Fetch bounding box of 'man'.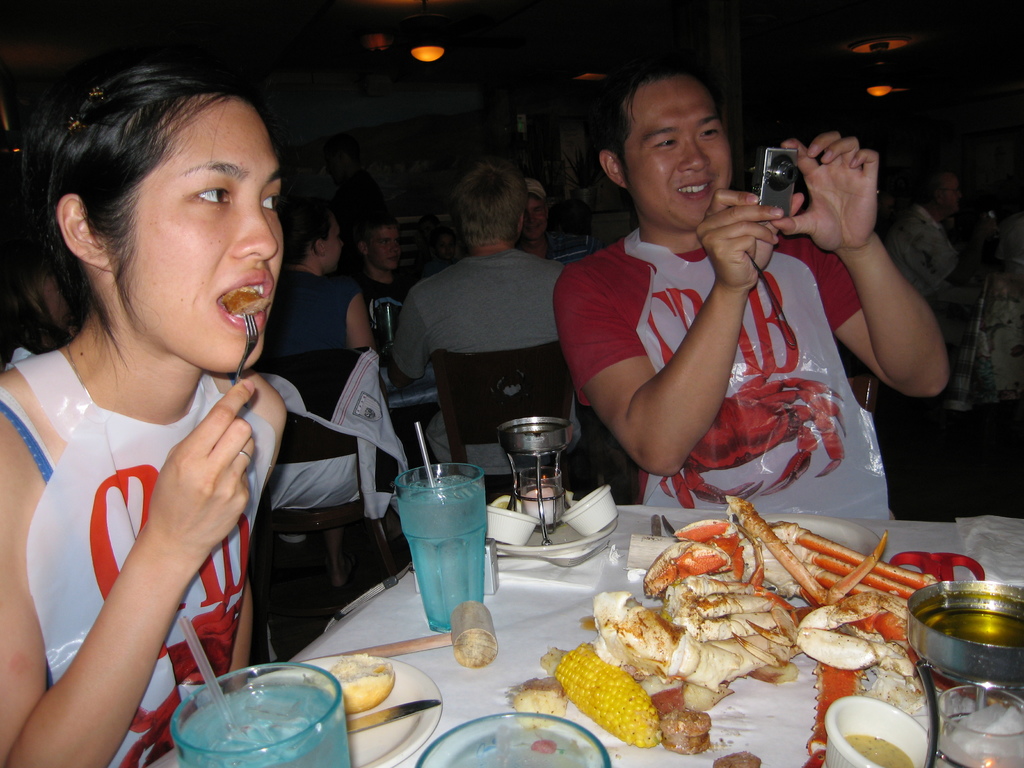
Bbox: crop(531, 70, 888, 536).
